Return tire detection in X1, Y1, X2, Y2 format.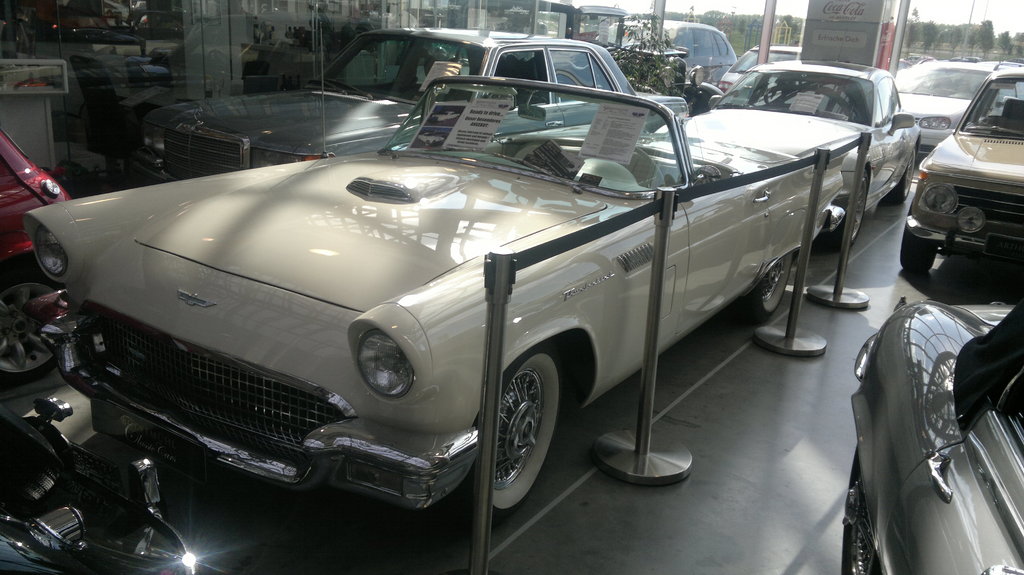
843, 446, 880, 574.
